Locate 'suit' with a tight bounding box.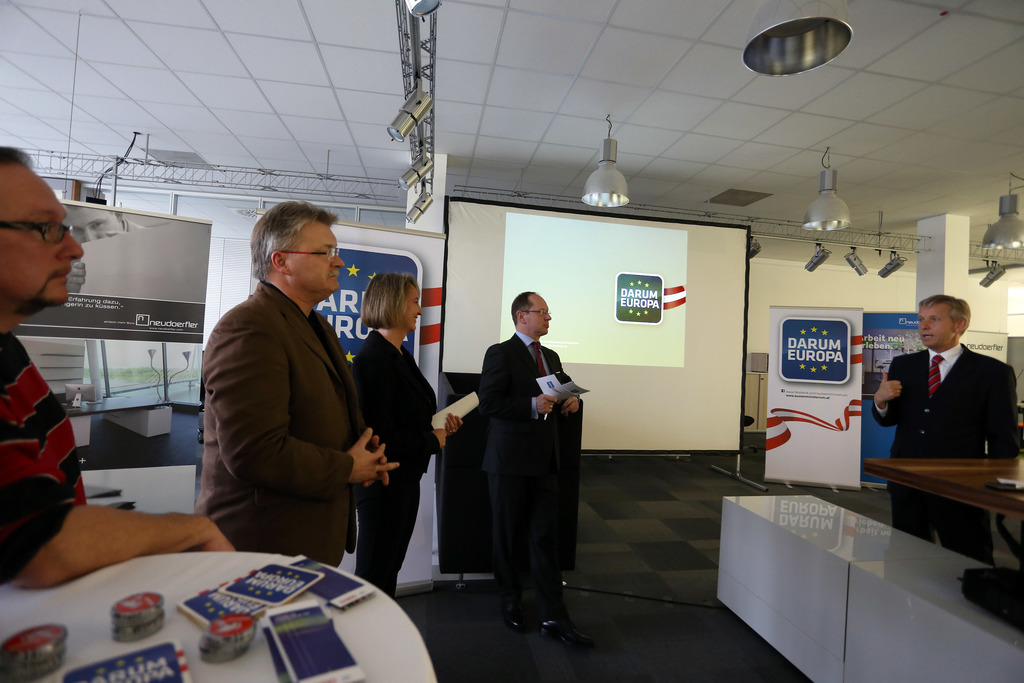
detection(458, 297, 586, 634).
